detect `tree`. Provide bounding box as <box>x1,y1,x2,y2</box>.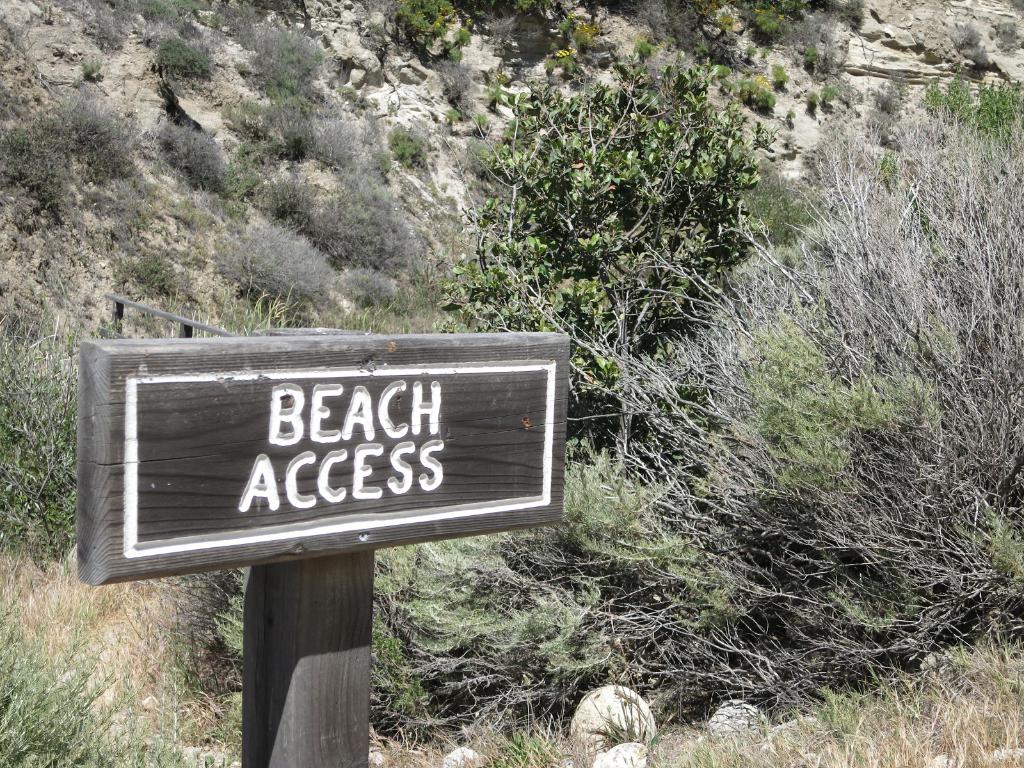
<box>676,66,1012,630</box>.
